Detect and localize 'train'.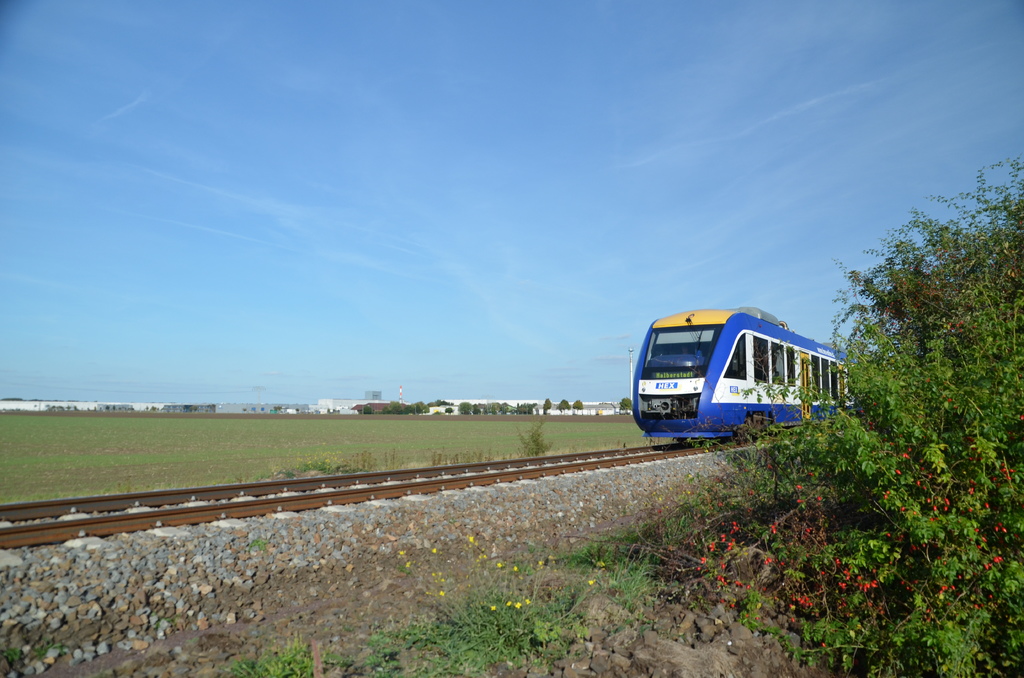
Localized at (x1=624, y1=310, x2=866, y2=451).
